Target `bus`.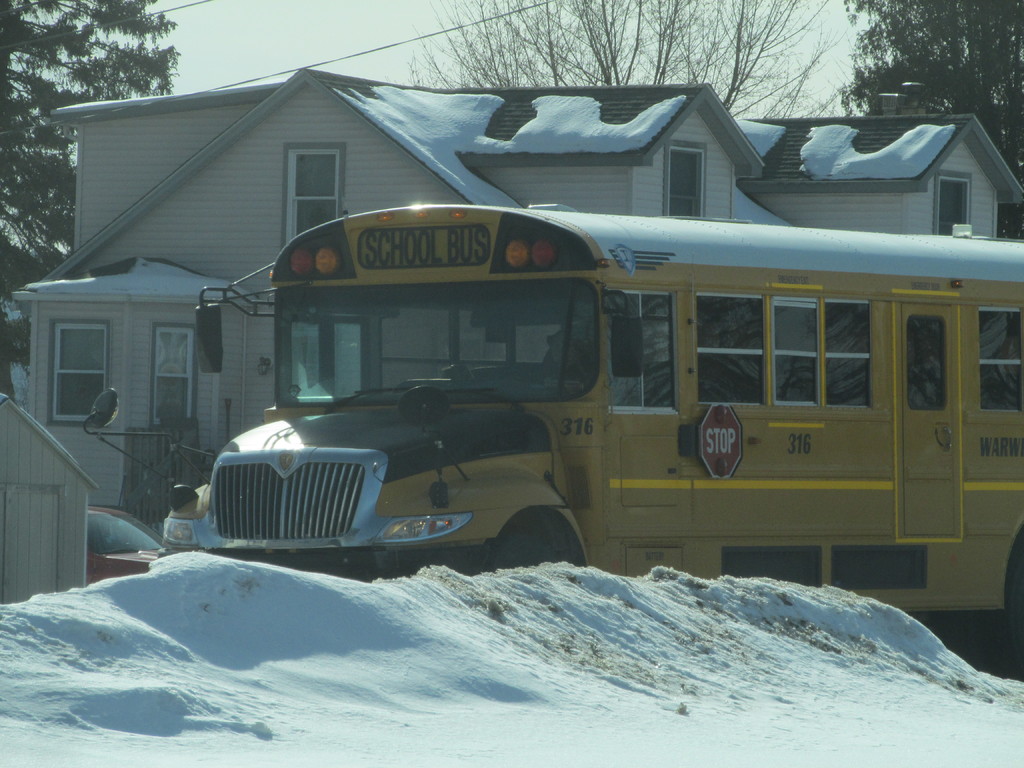
Target region: (79, 195, 1023, 651).
